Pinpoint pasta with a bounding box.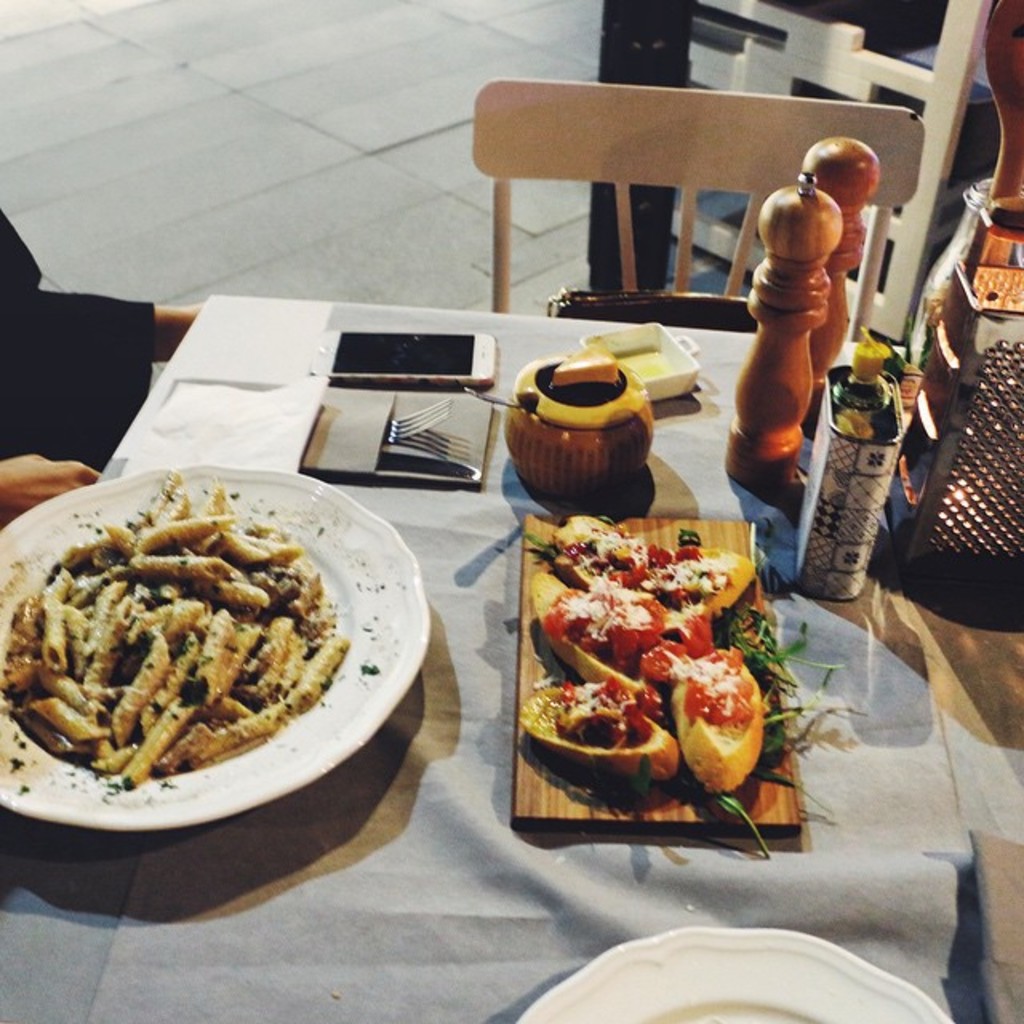
<box>26,483,376,803</box>.
